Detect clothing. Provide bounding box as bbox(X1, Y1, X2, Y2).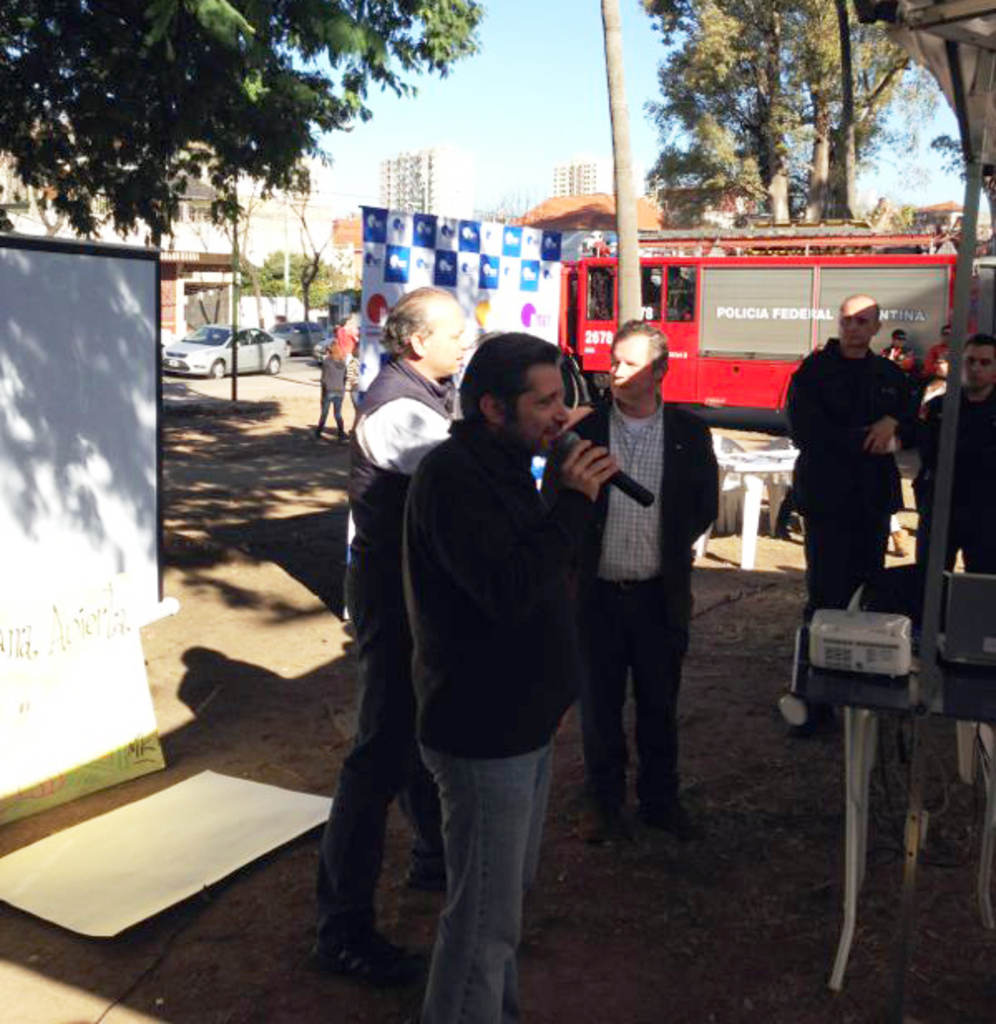
bbox(789, 329, 900, 679).
